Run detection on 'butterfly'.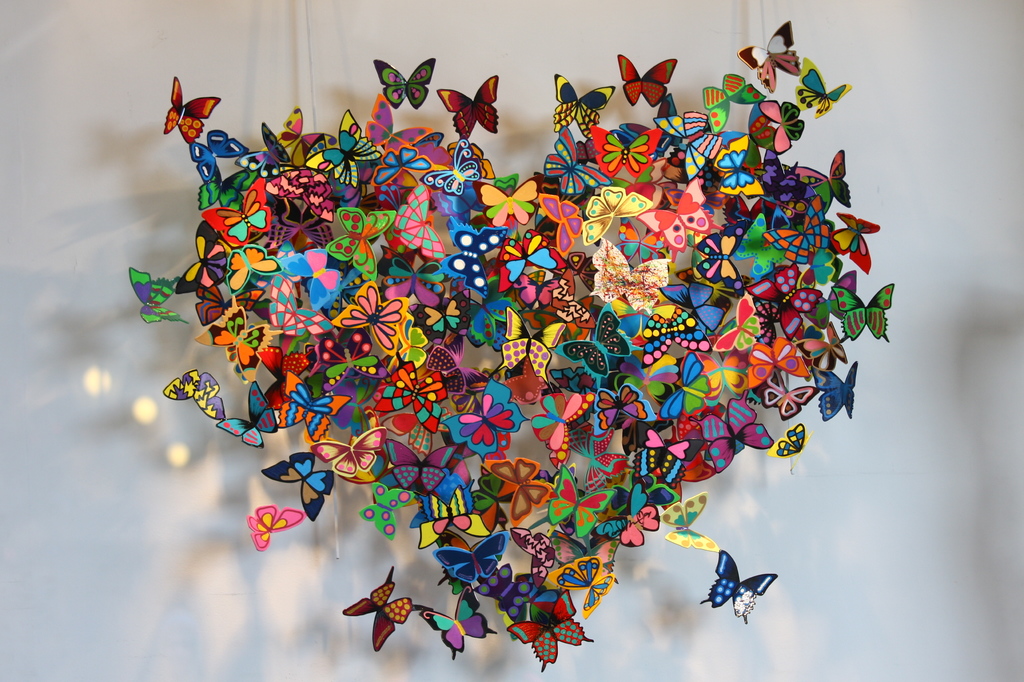
Result: bbox=[431, 72, 506, 143].
